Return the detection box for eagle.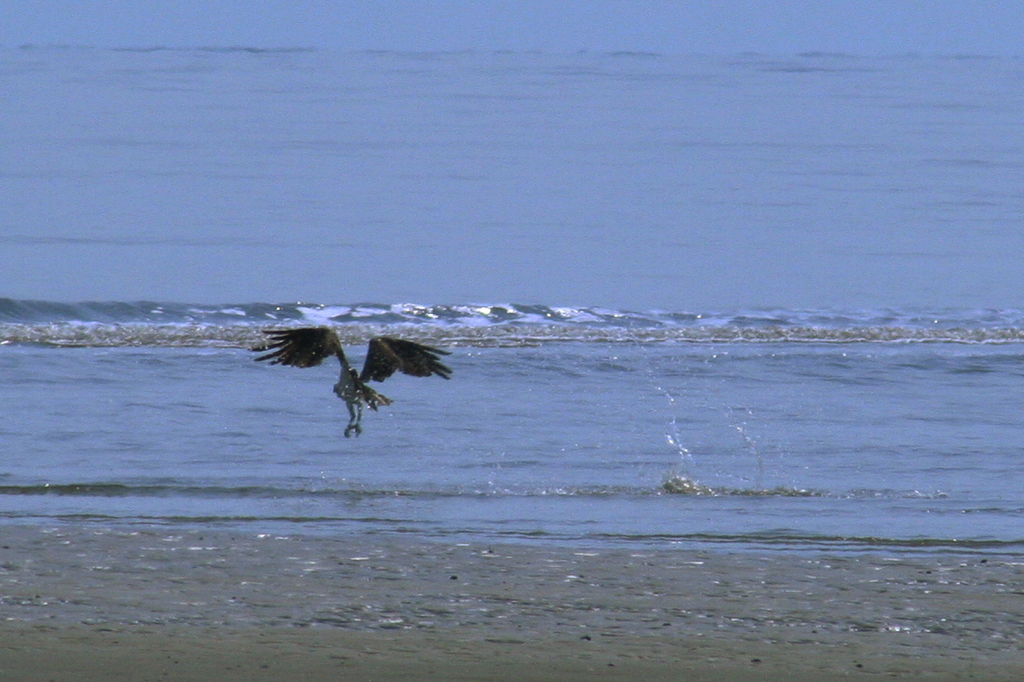
242, 326, 448, 443.
